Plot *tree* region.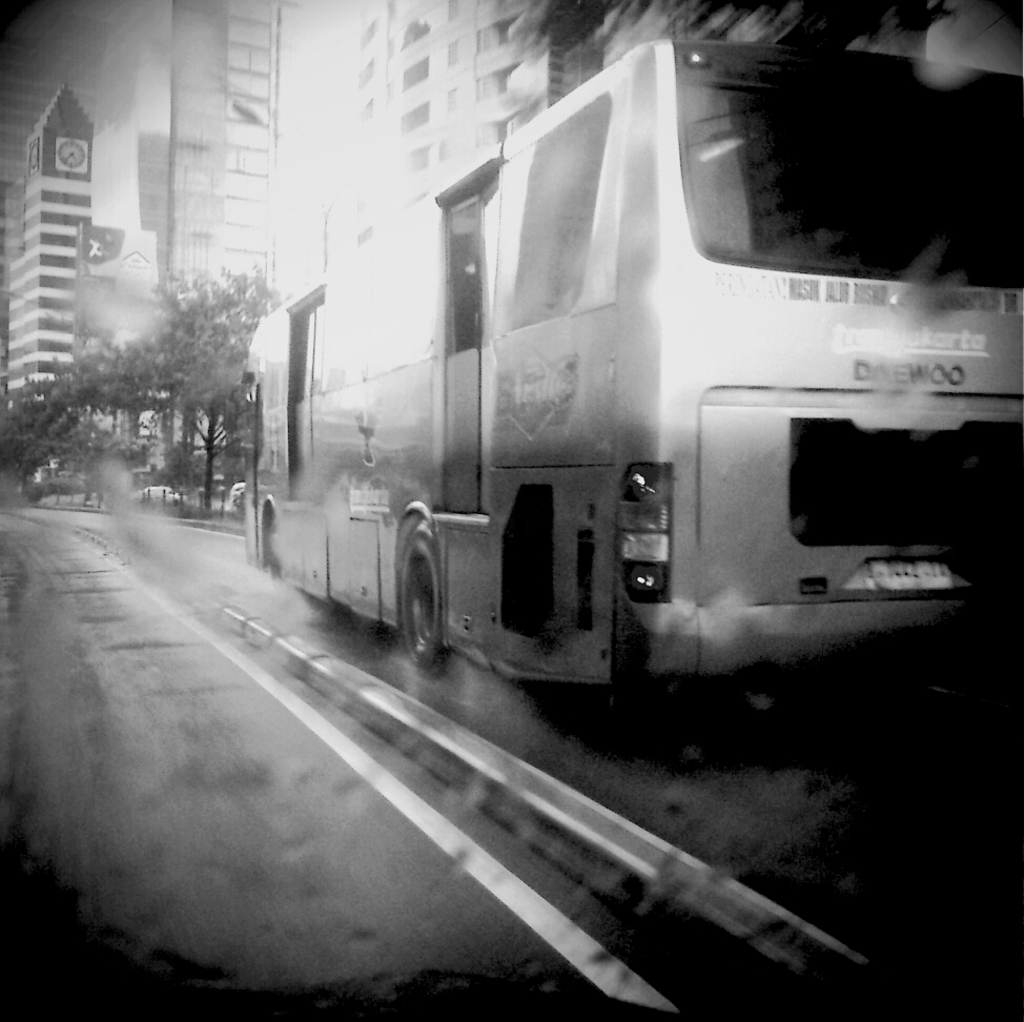
Plotted at box=[76, 267, 292, 494].
